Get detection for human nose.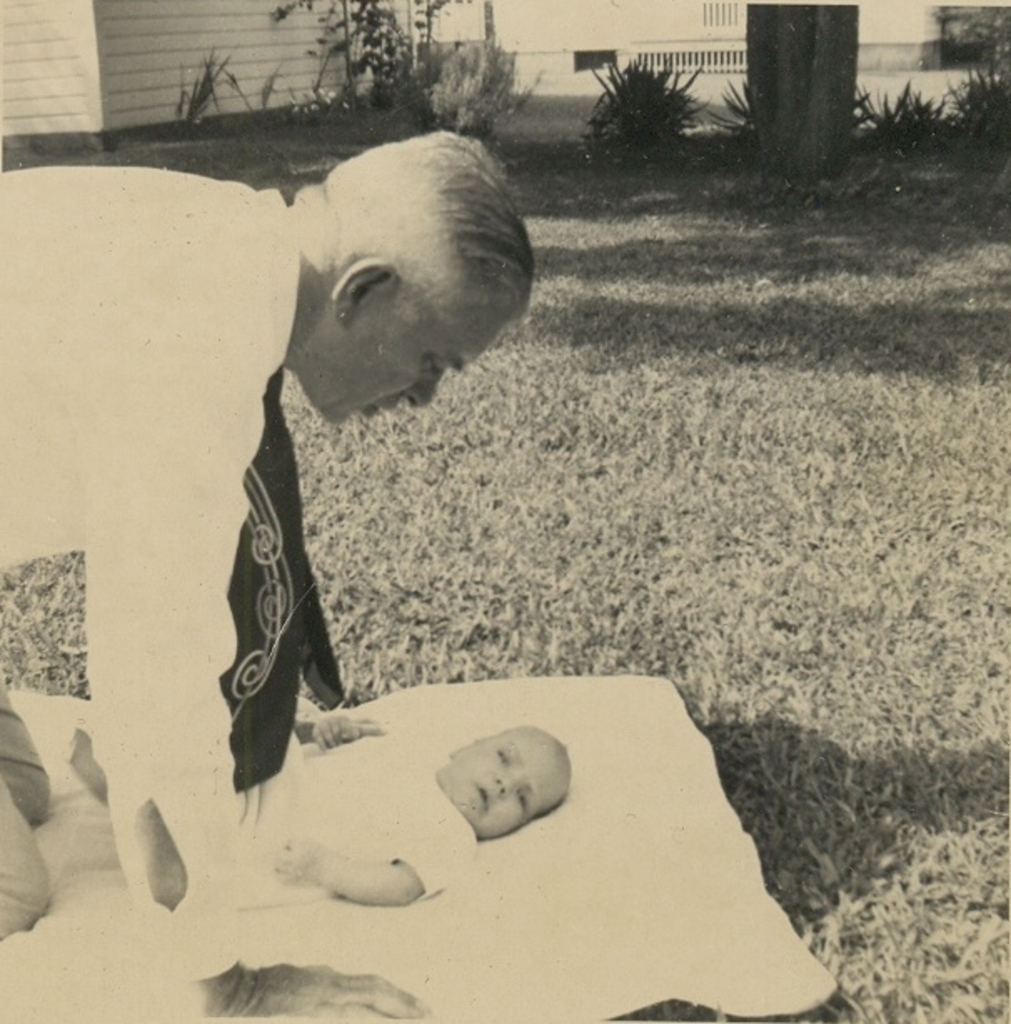
Detection: 494:771:517:797.
